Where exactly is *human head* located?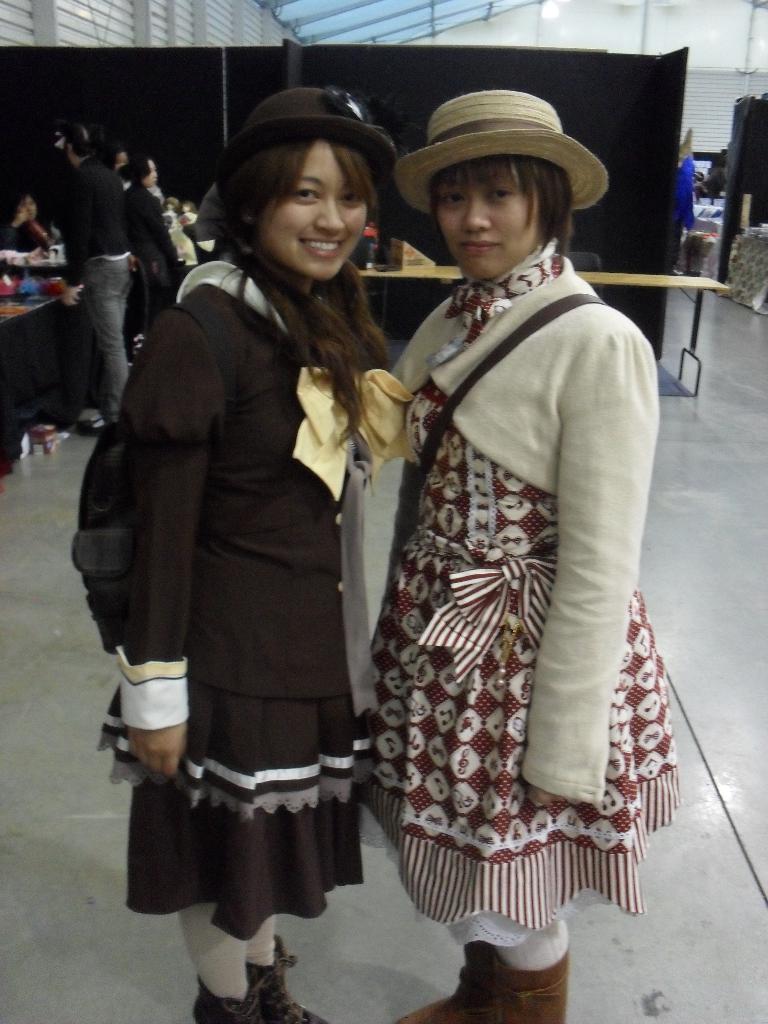
Its bounding box is box=[209, 82, 369, 278].
